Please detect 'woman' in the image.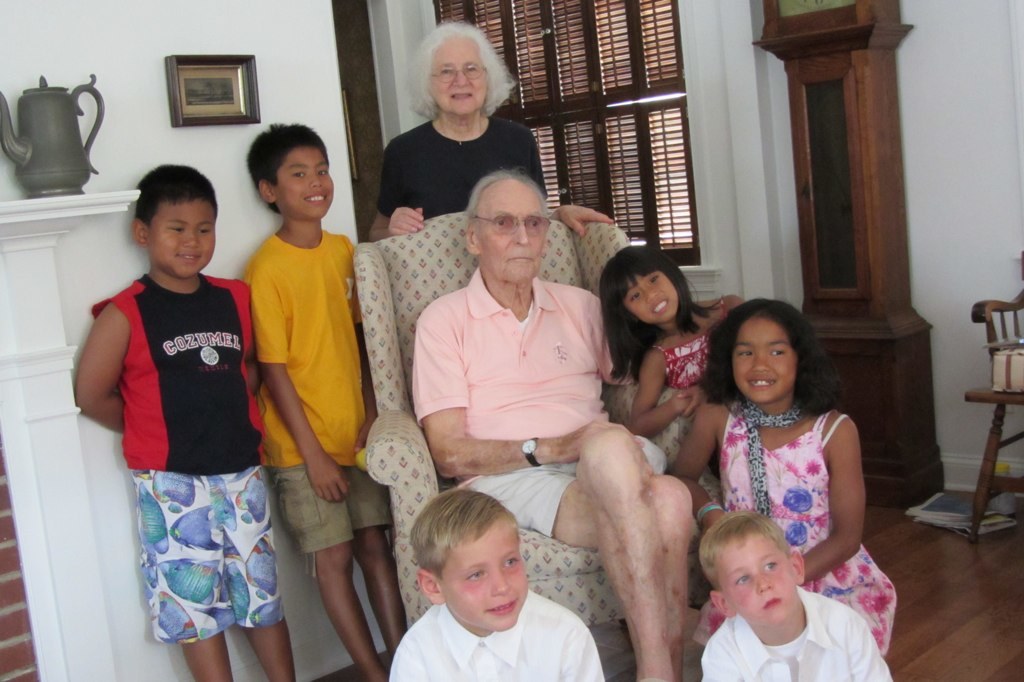
367/52/545/230.
